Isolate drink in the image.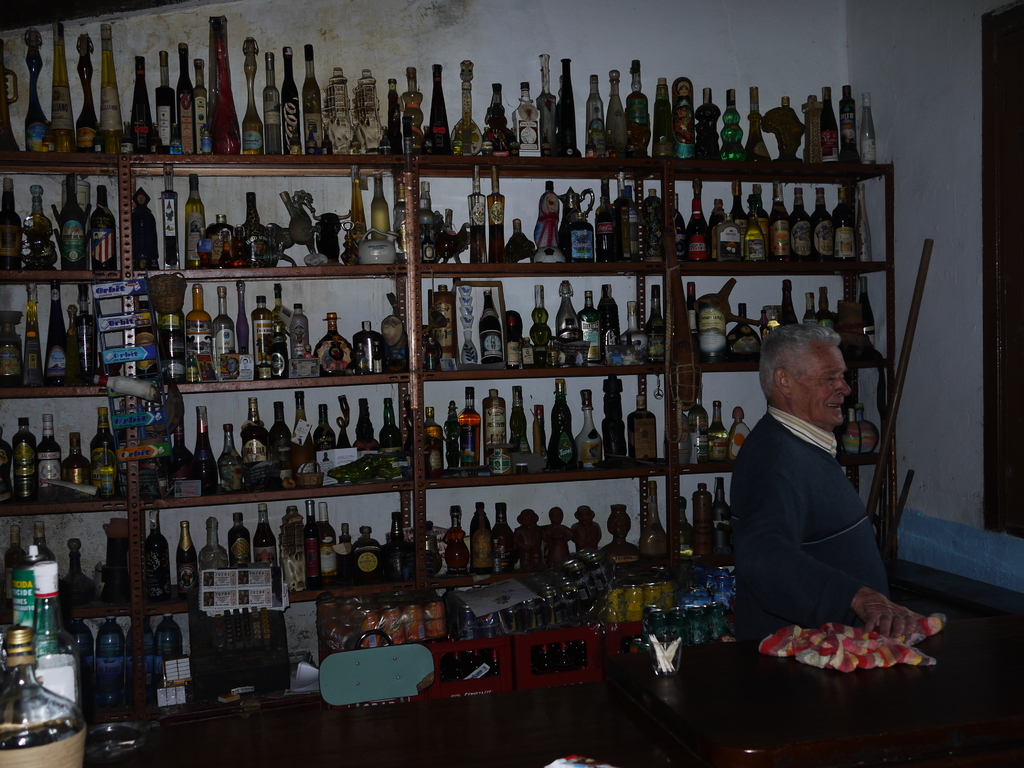
Isolated region: crop(0, 525, 27, 616).
